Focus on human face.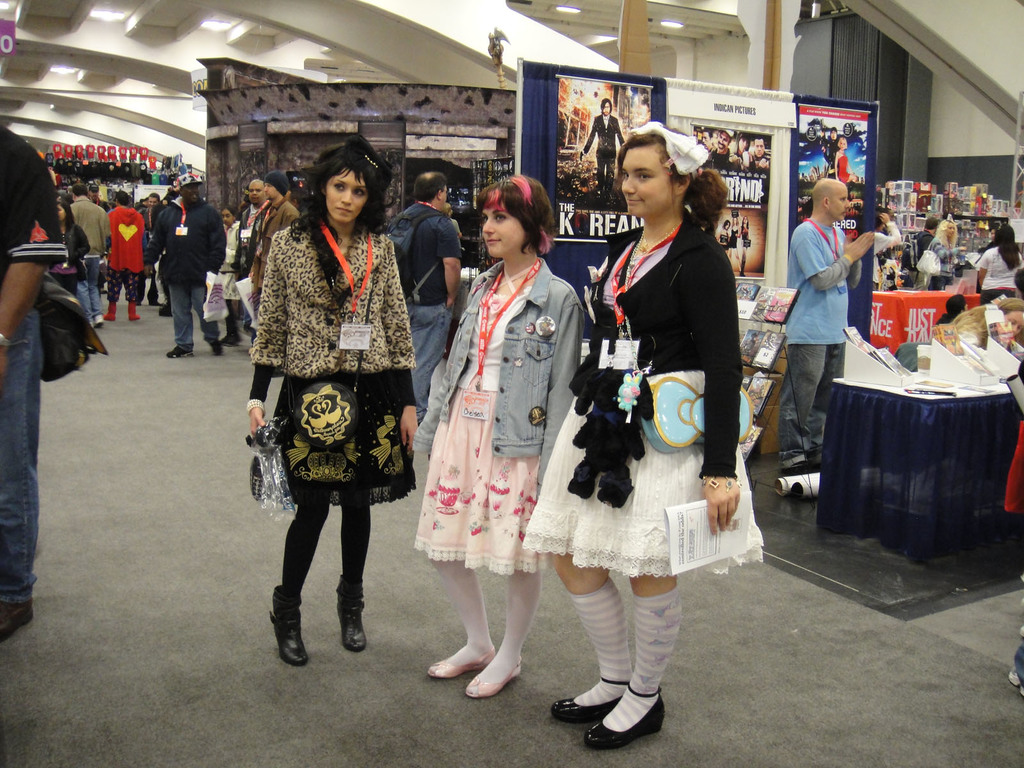
Focused at l=143, t=186, r=163, b=209.
